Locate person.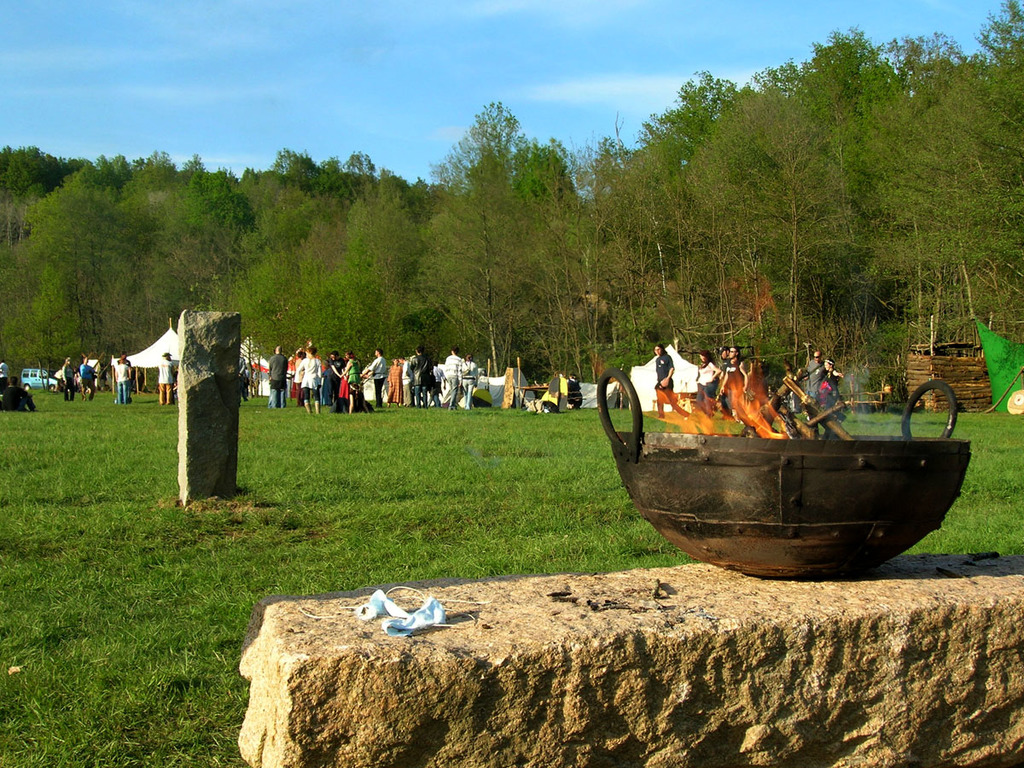
Bounding box: 51 352 84 401.
